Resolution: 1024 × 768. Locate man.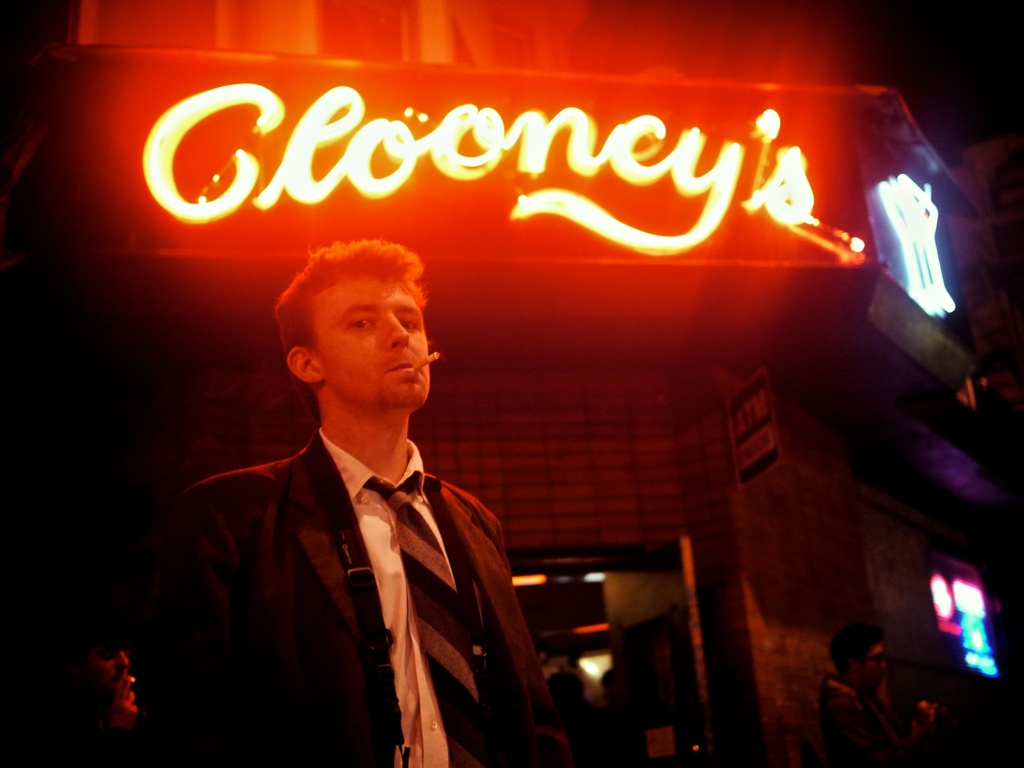
[154, 236, 567, 767].
